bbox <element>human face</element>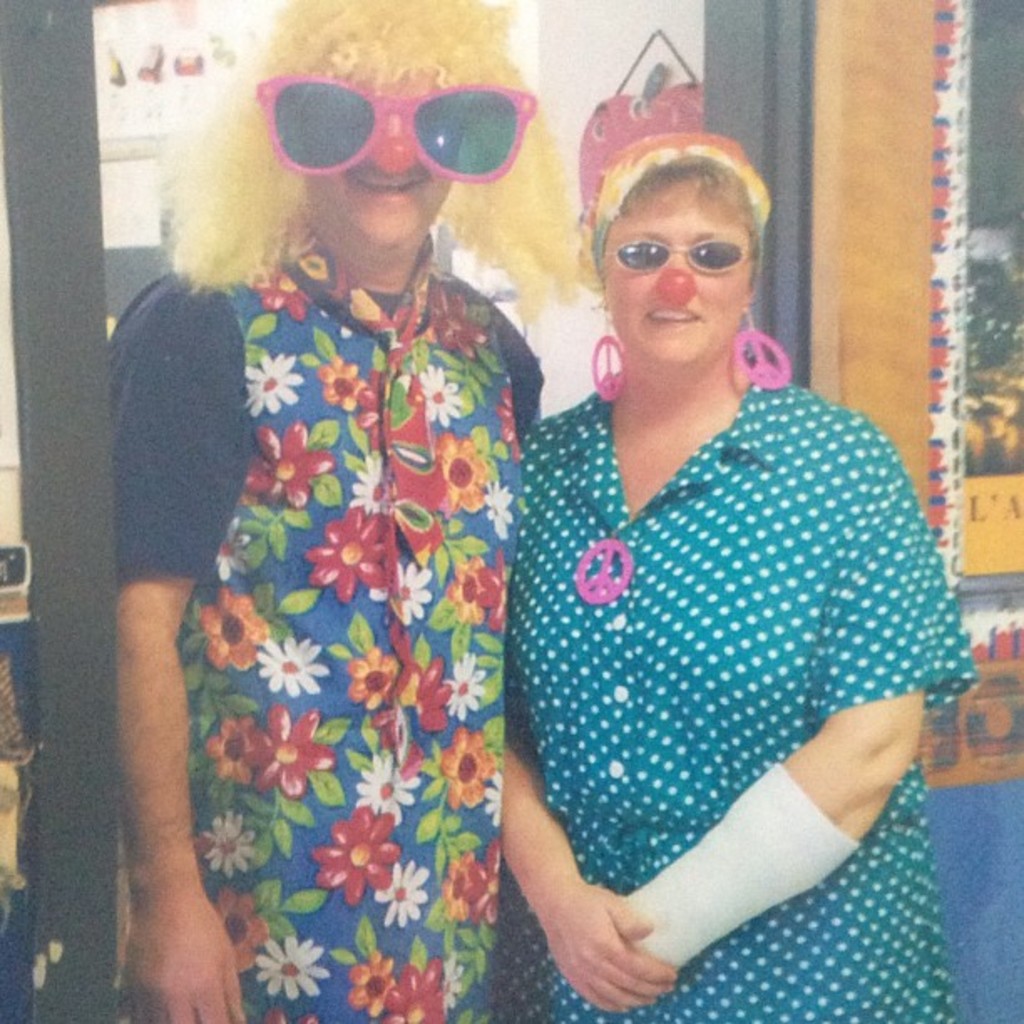
{"left": 601, "top": 197, "right": 751, "bottom": 365}
